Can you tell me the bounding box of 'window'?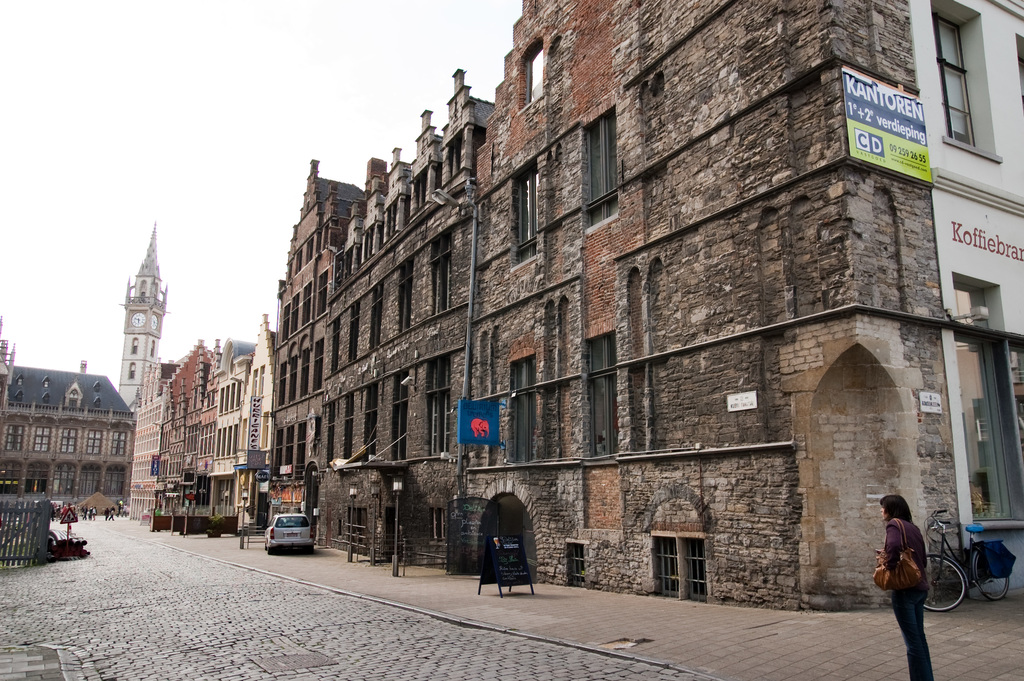
bbox(5, 424, 24, 454).
